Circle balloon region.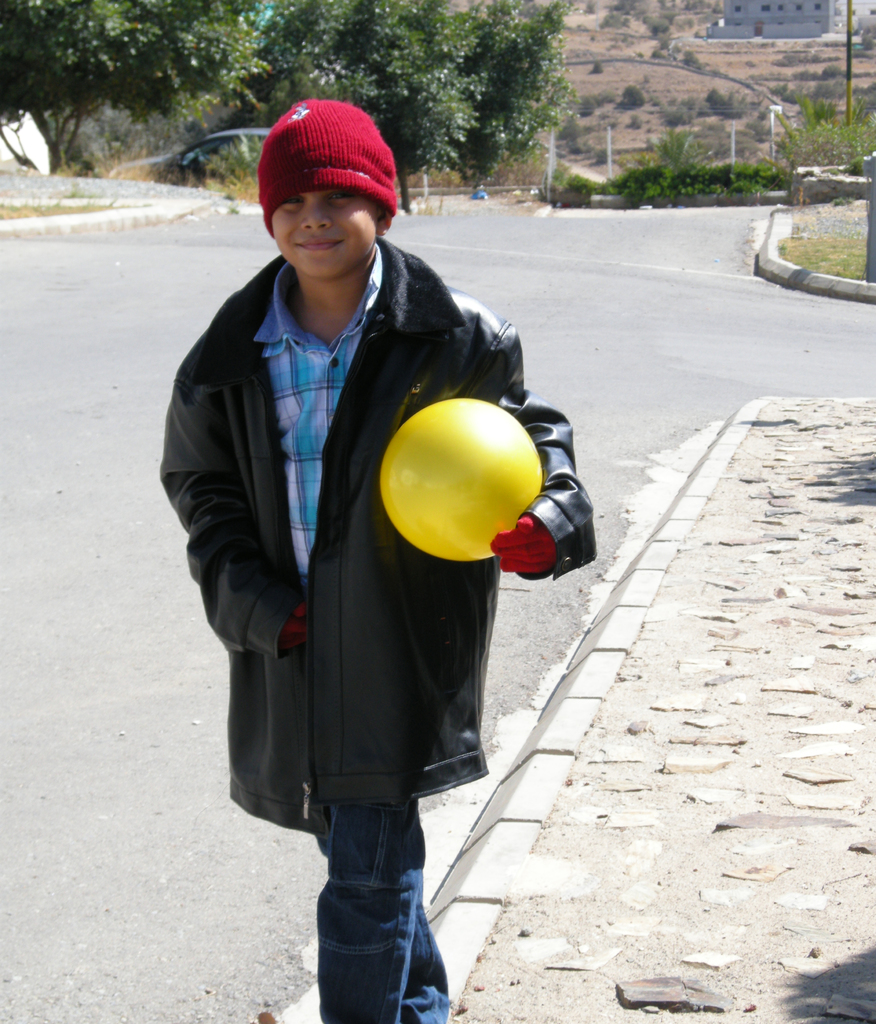
Region: BBox(381, 395, 541, 561).
